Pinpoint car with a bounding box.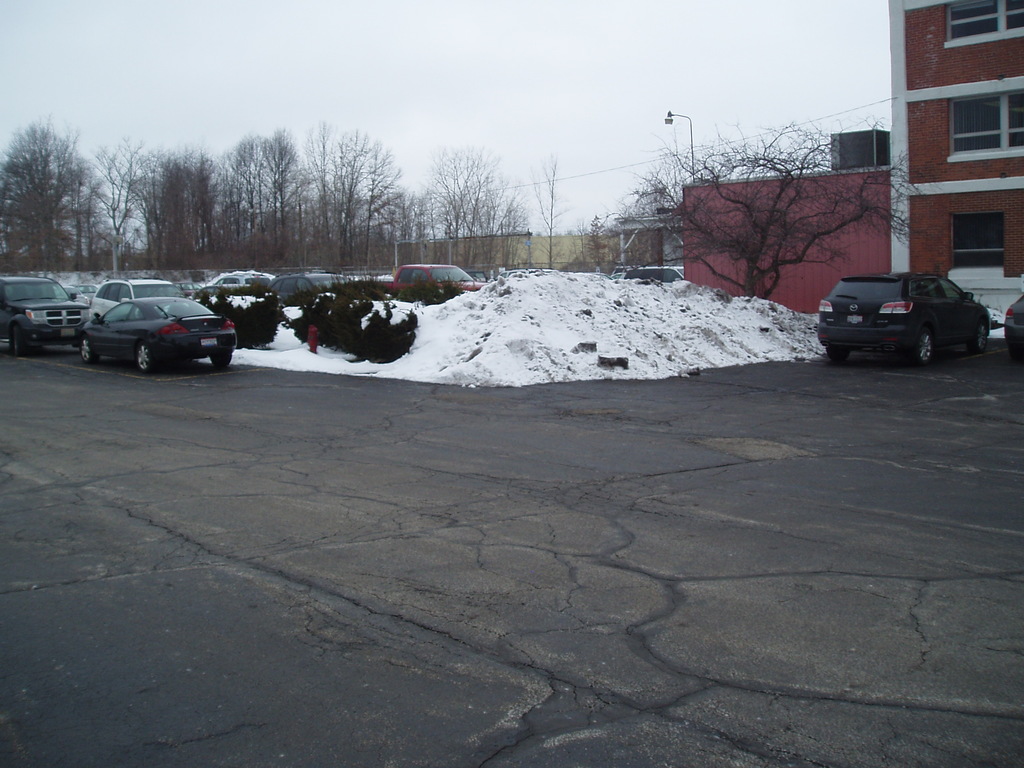
1007, 298, 1023, 361.
